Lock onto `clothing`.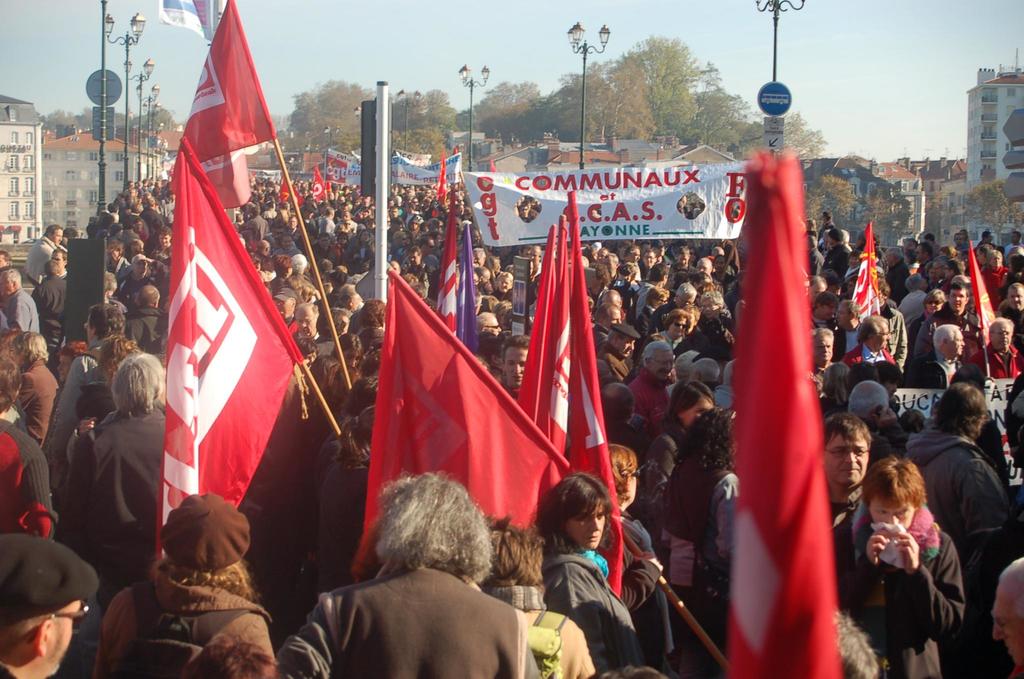
Locked: crop(844, 347, 901, 364).
